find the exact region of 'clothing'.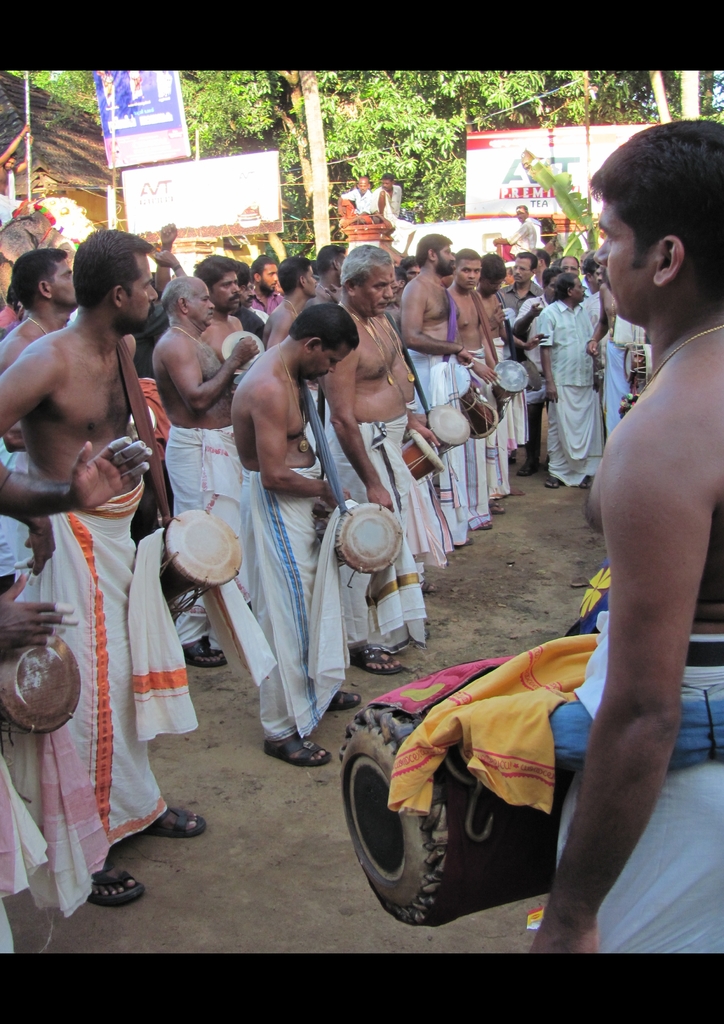
Exact region: detection(495, 218, 541, 257).
